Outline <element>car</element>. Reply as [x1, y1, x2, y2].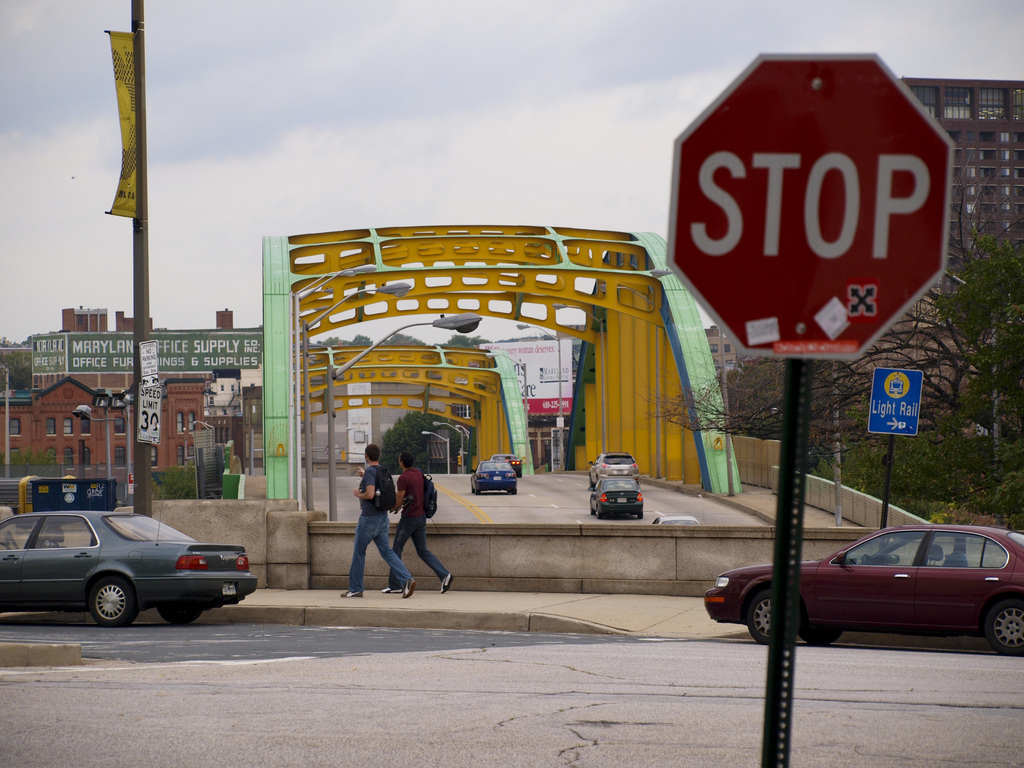
[703, 524, 1023, 657].
